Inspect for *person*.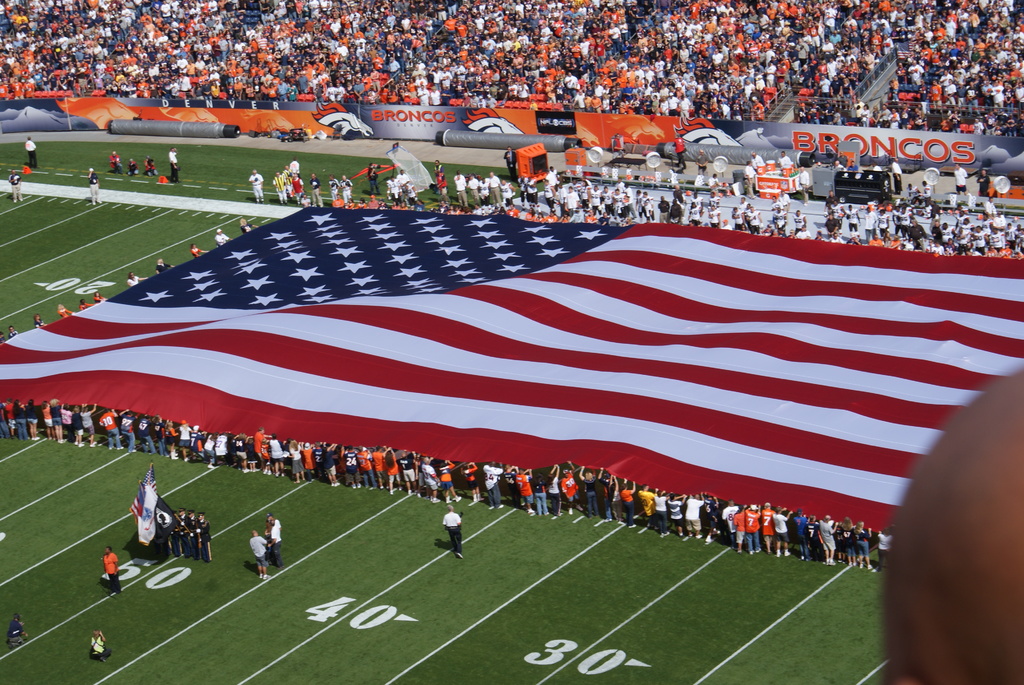
Inspection: 109, 148, 123, 171.
